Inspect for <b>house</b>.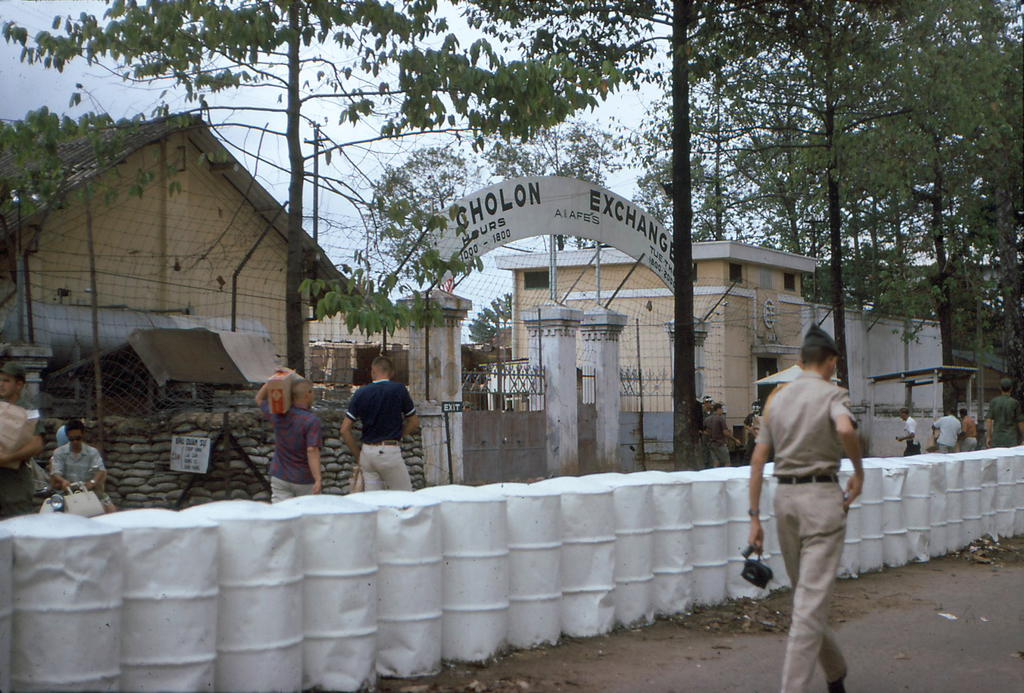
Inspection: (left=498, top=239, right=828, bottom=459).
